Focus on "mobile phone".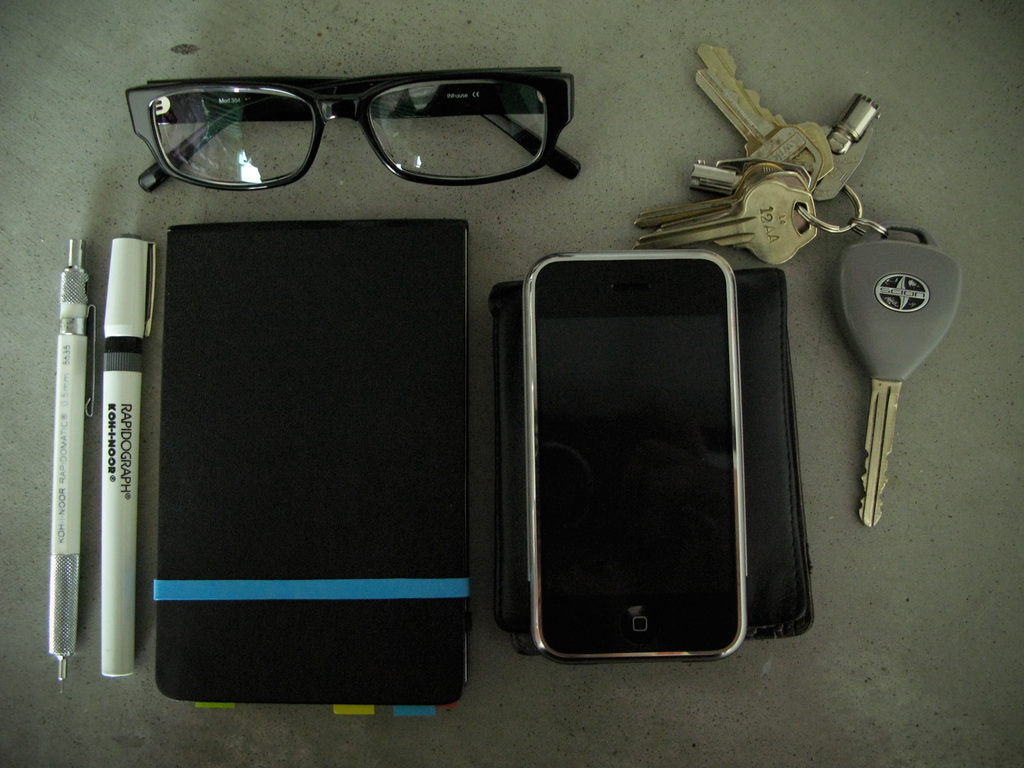
Focused at 521,249,753,666.
